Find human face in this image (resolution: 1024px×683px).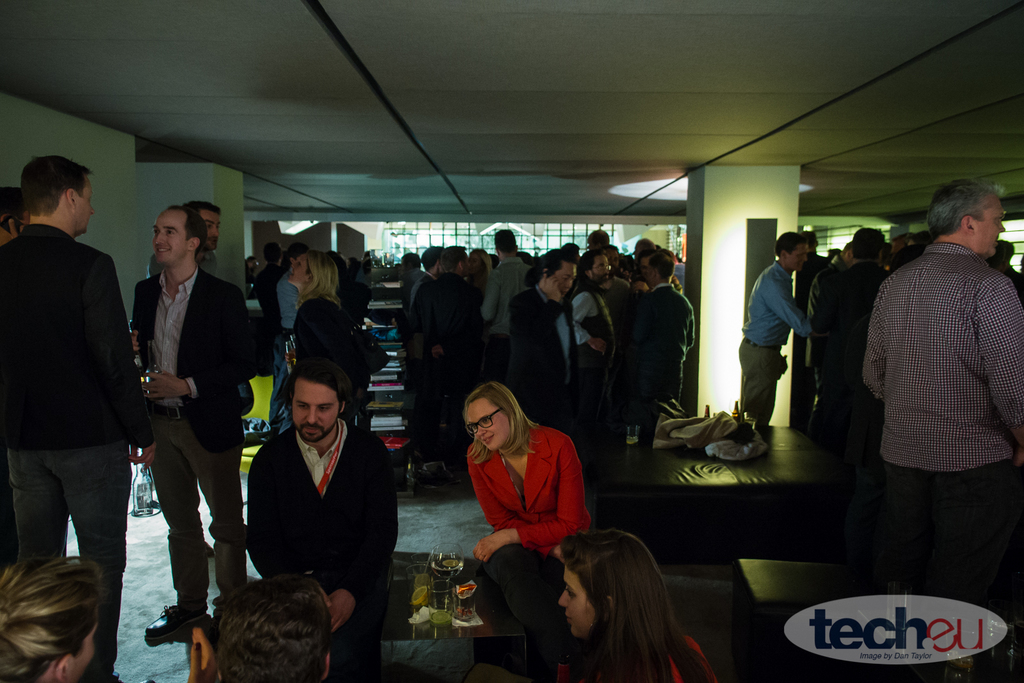
[x1=154, y1=211, x2=188, y2=266].
